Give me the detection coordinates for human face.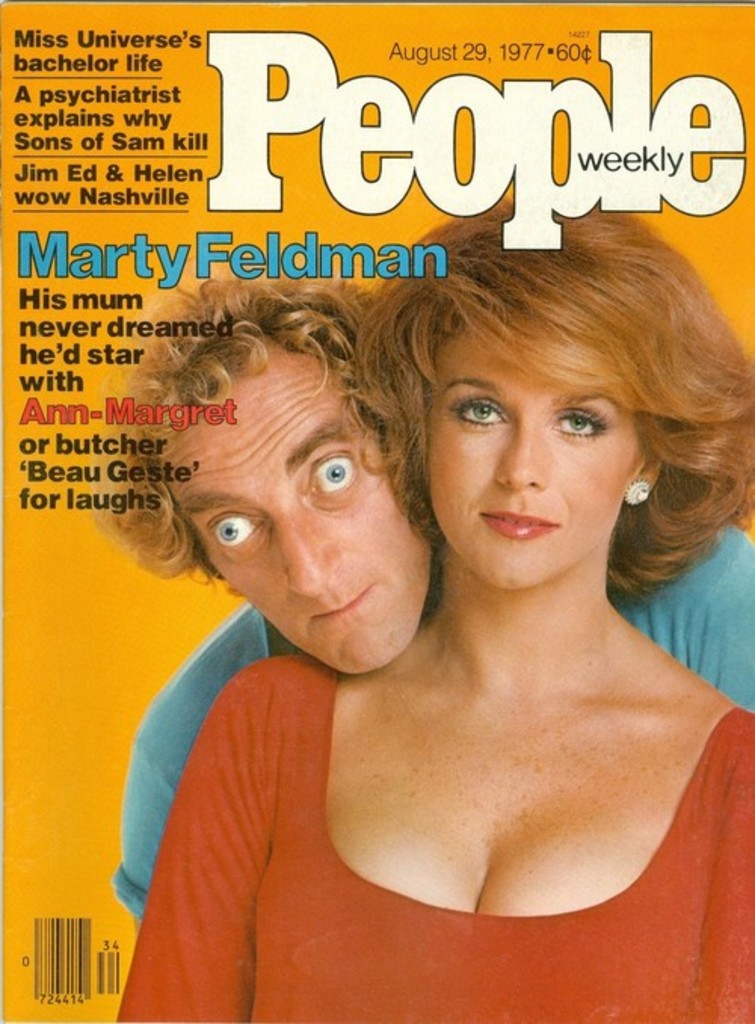
bbox=[421, 320, 642, 583].
